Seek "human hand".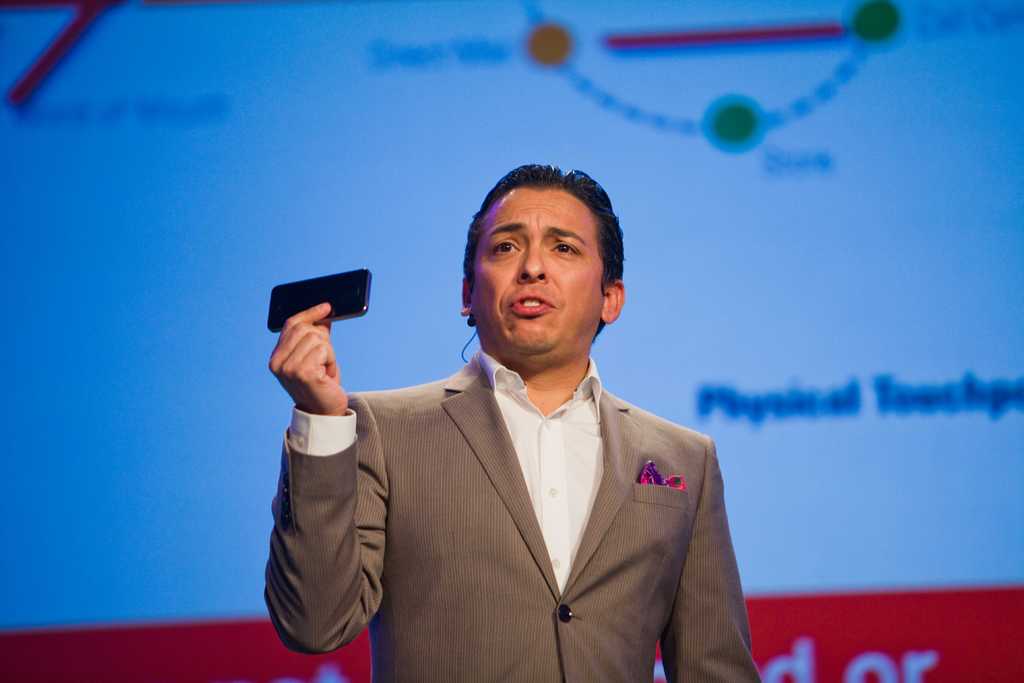
crop(268, 298, 350, 415).
